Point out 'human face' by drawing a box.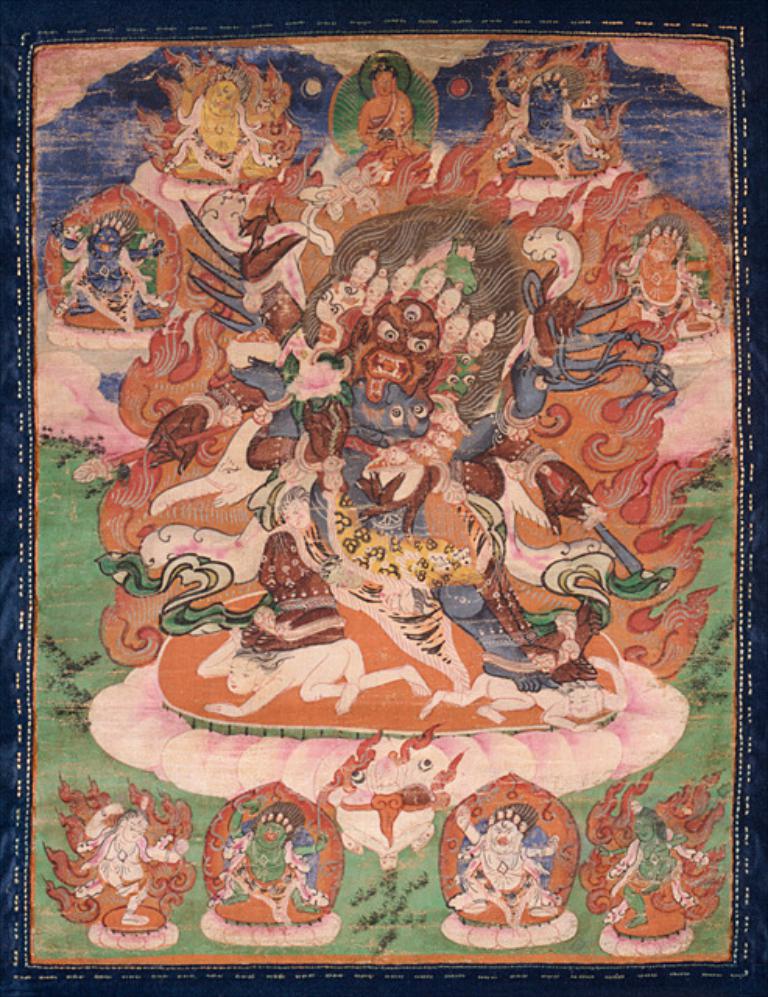
[x1=377, y1=72, x2=396, y2=95].
